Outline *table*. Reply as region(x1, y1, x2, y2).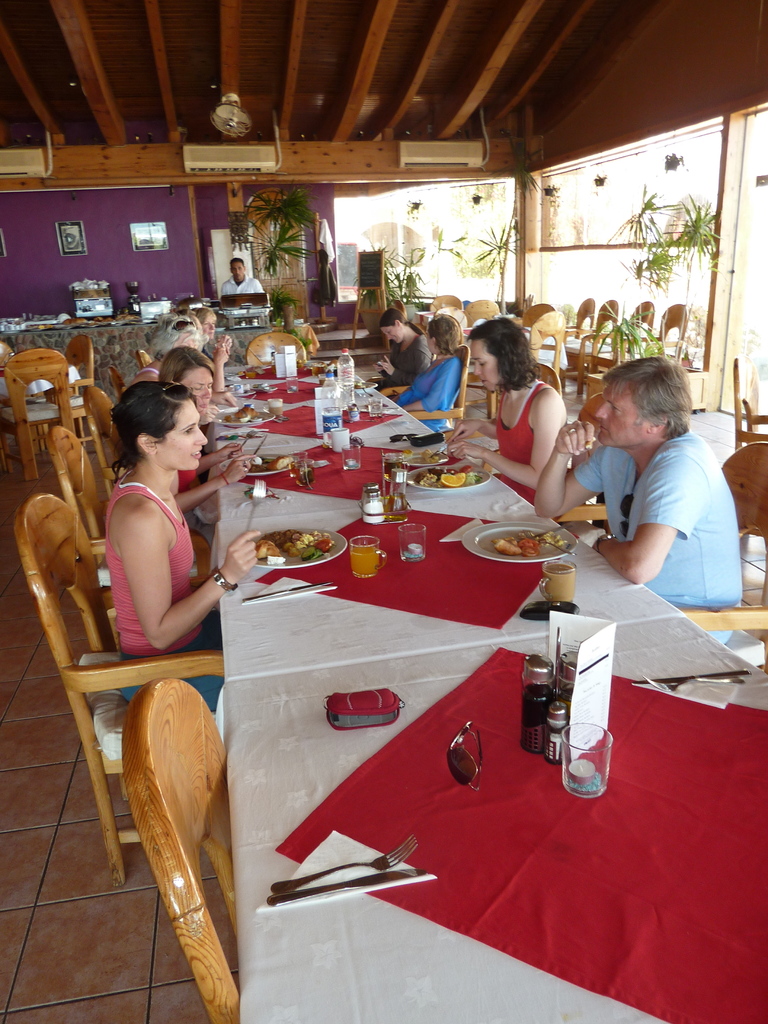
region(229, 612, 767, 1023).
